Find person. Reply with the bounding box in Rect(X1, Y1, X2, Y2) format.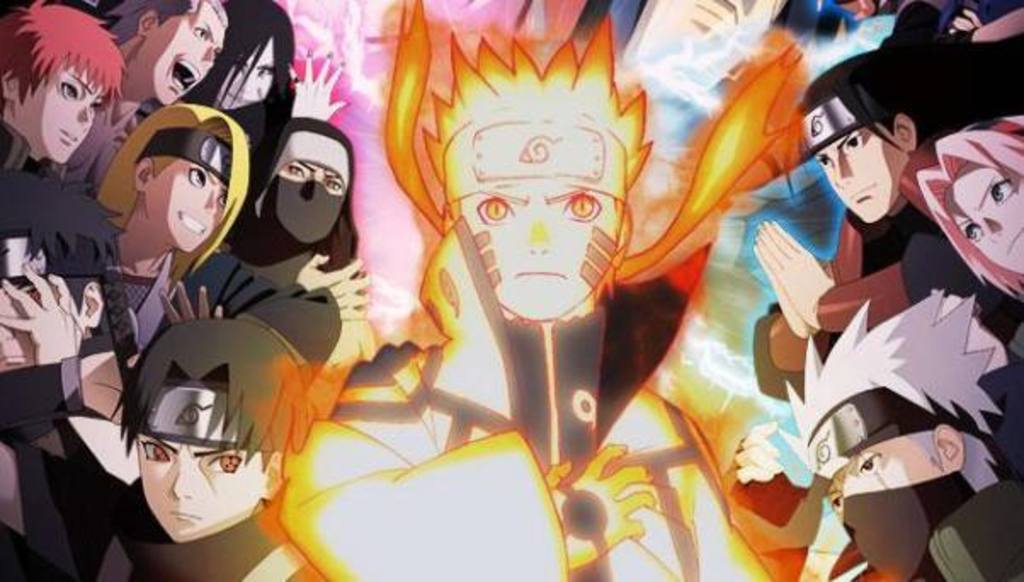
Rect(752, 56, 1022, 437).
